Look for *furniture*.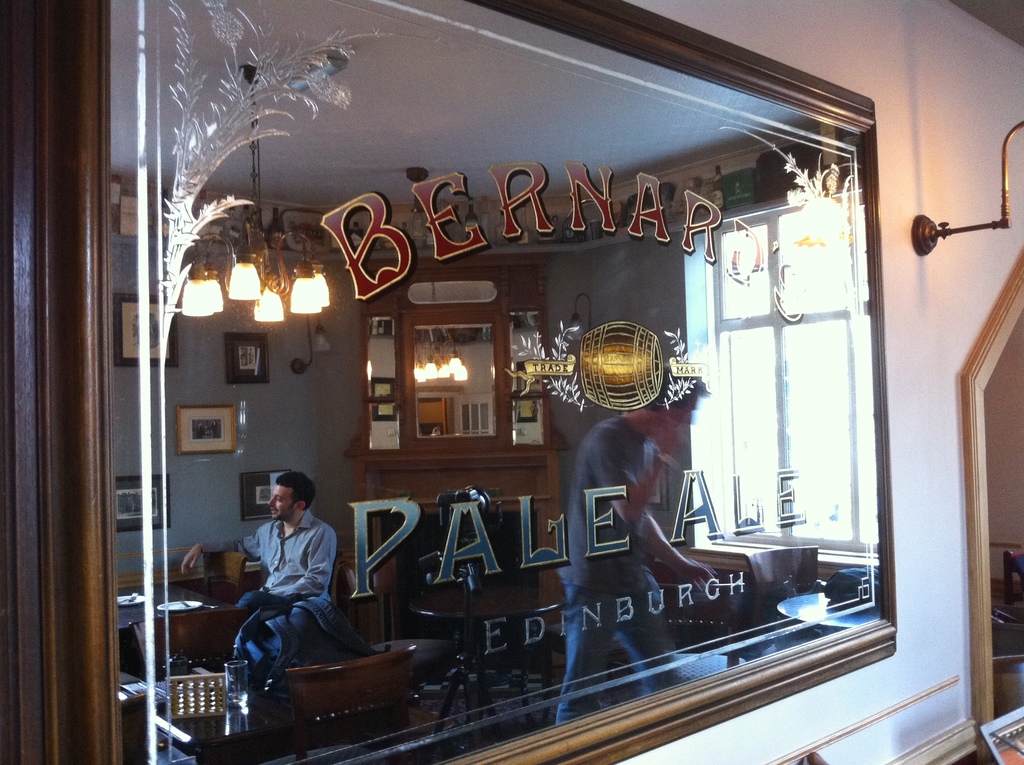
Found: bbox=[405, 582, 570, 739].
